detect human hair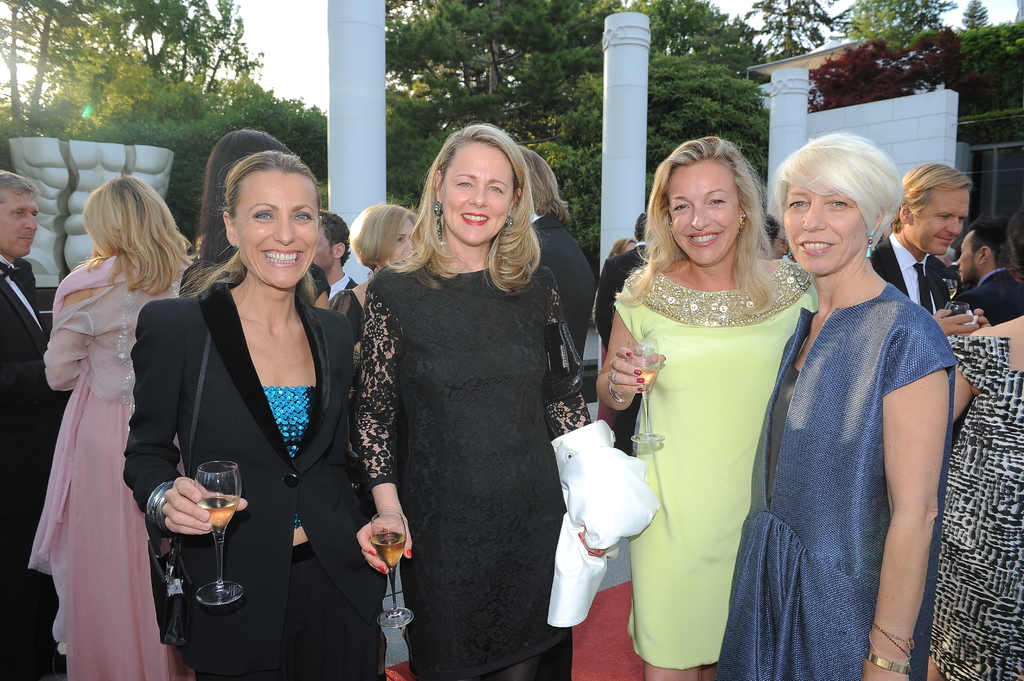
bbox=(610, 239, 636, 258)
